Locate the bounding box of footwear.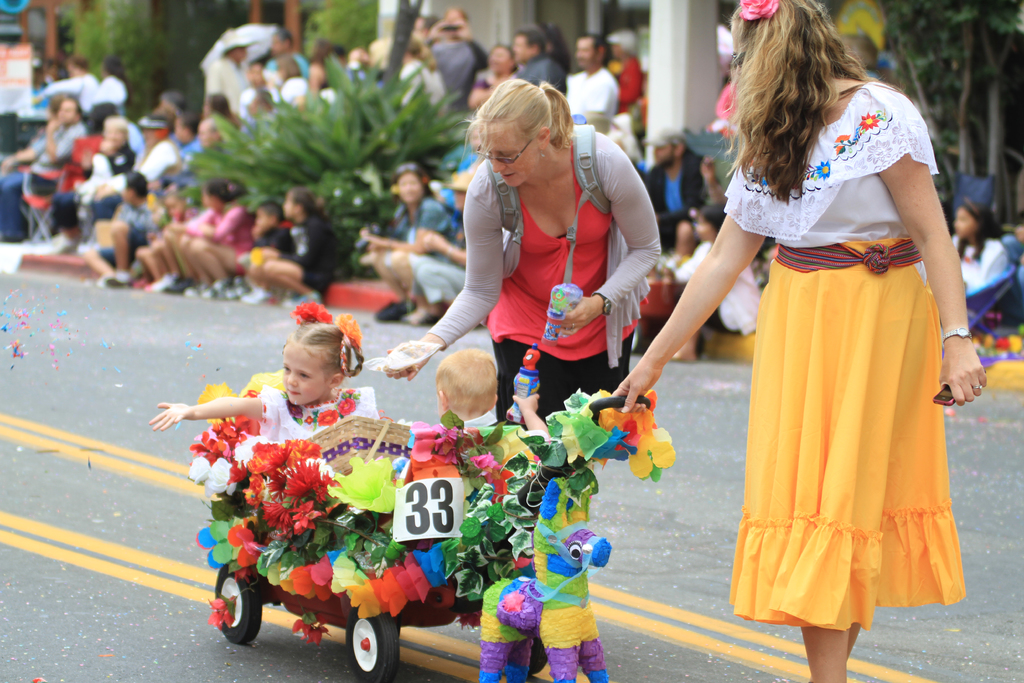
Bounding box: BBox(187, 285, 206, 297).
